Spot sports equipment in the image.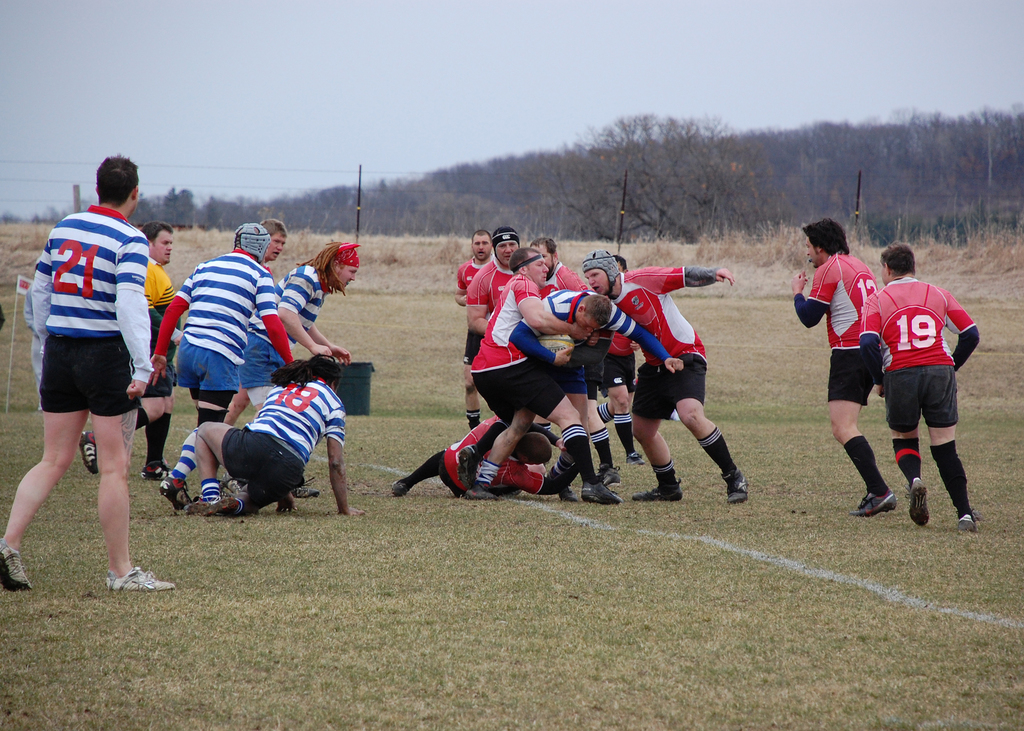
sports equipment found at <region>536, 331, 580, 360</region>.
